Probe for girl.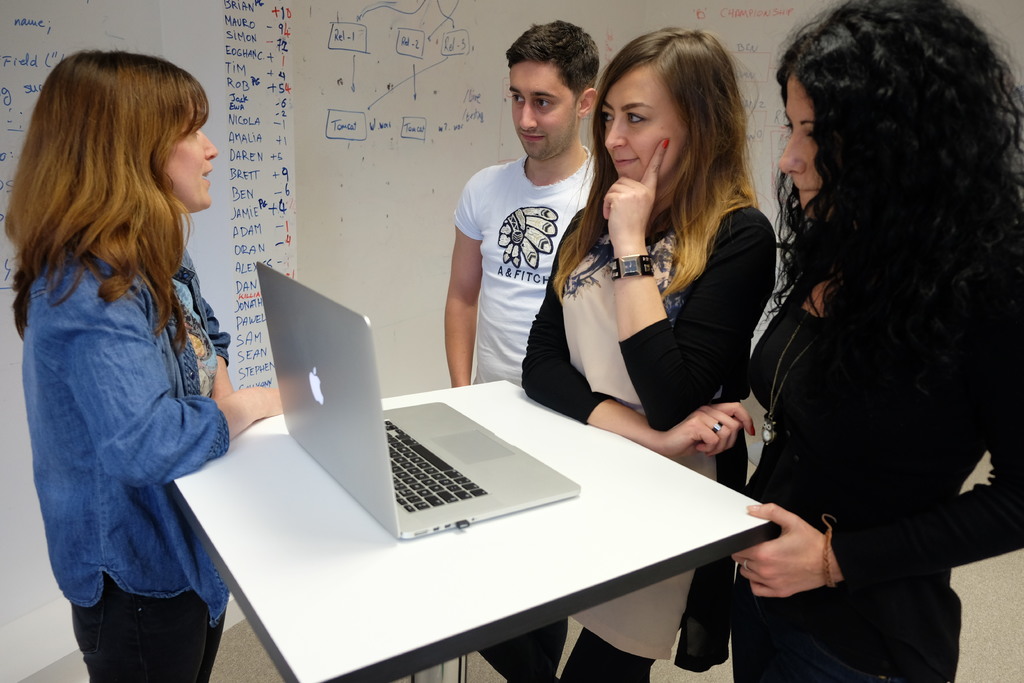
Probe result: BBox(732, 0, 1023, 682).
